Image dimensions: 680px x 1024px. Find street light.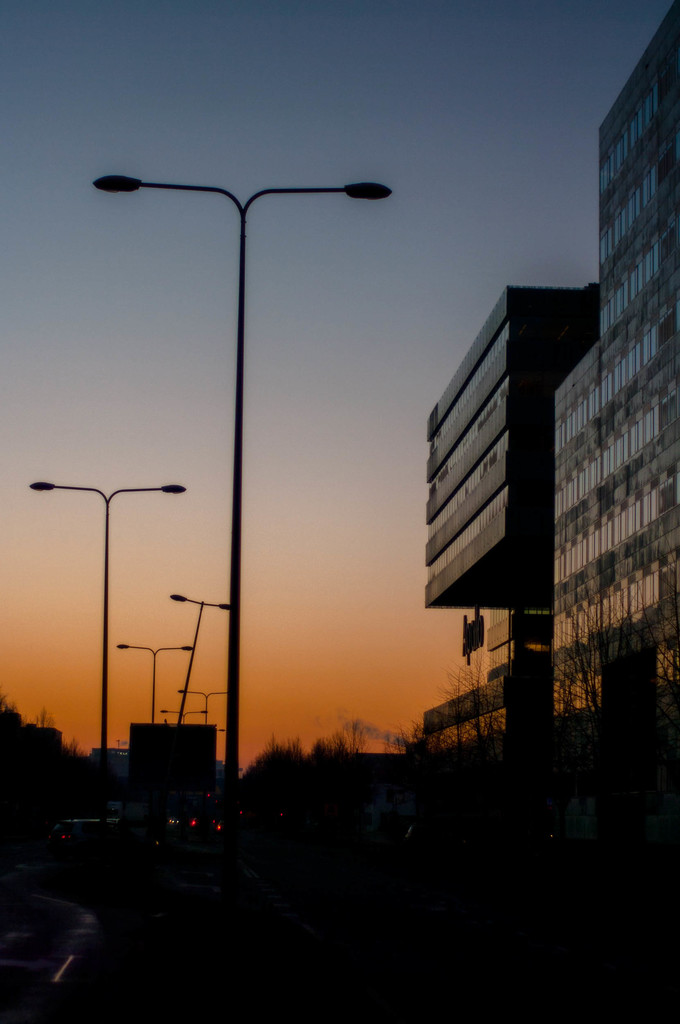
Rect(215, 726, 226, 732).
